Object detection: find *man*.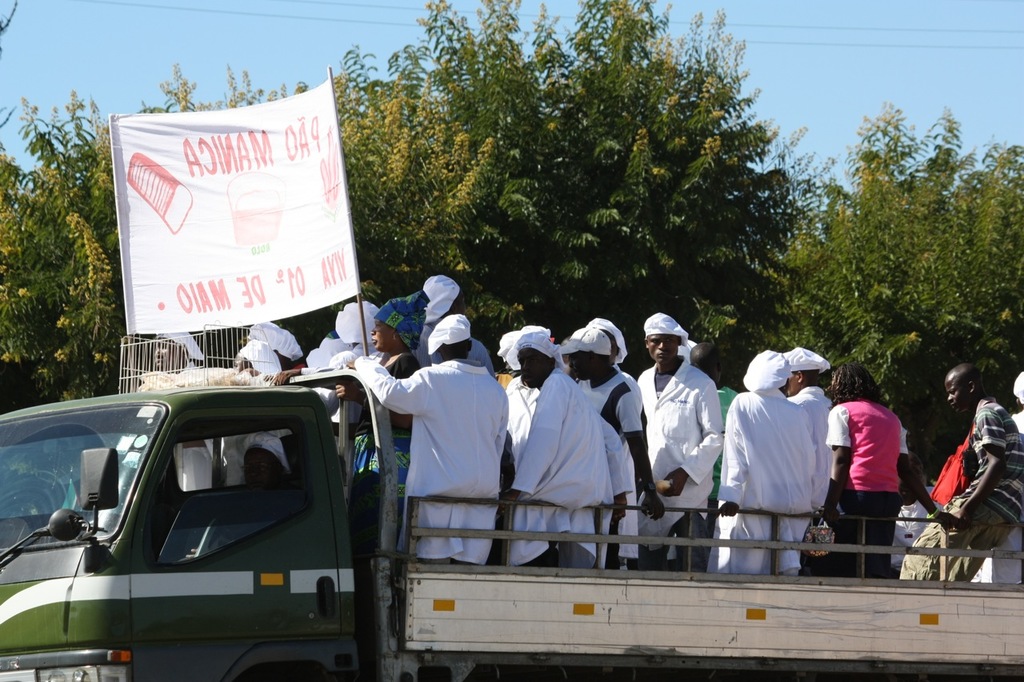
x1=560, y1=322, x2=673, y2=569.
